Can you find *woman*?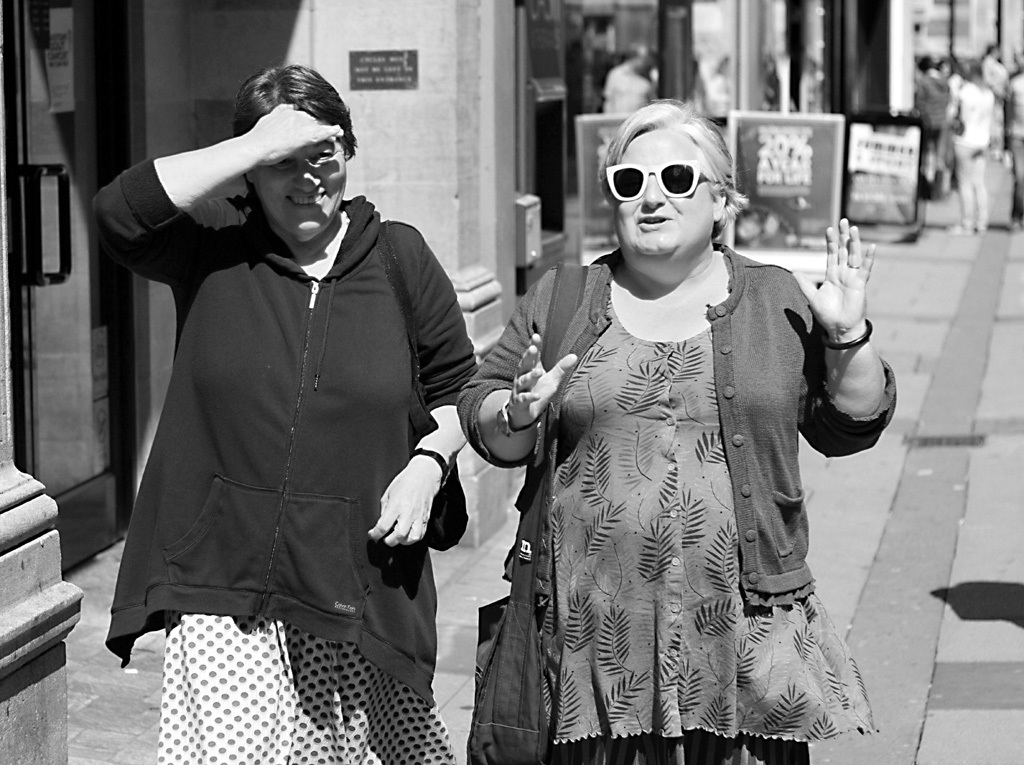
Yes, bounding box: 475, 91, 868, 761.
